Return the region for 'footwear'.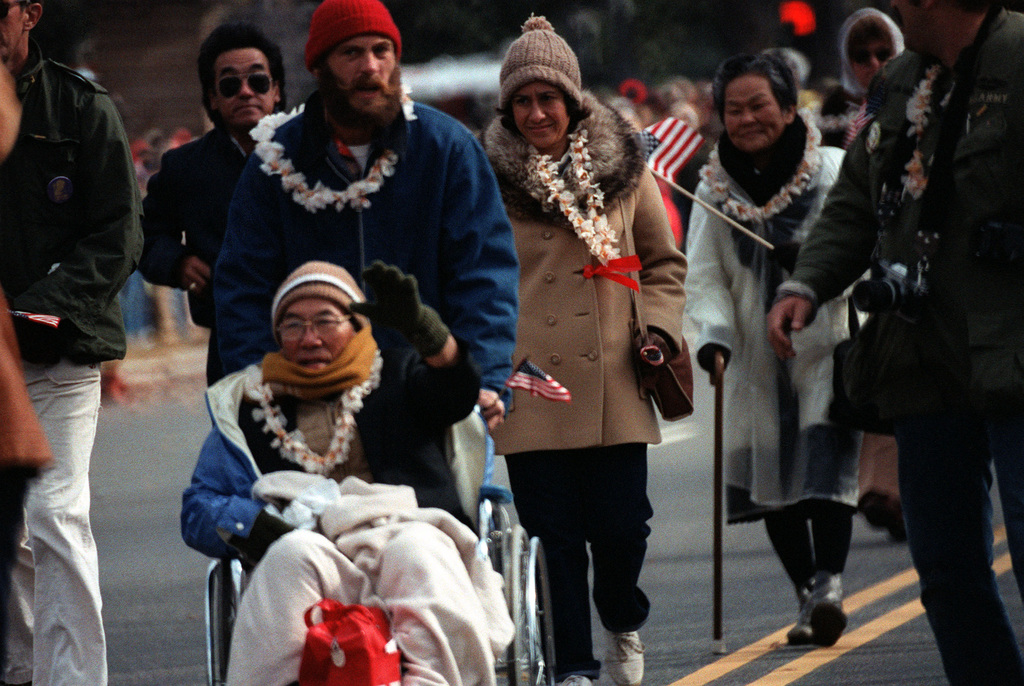
box=[789, 592, 817, 647].
